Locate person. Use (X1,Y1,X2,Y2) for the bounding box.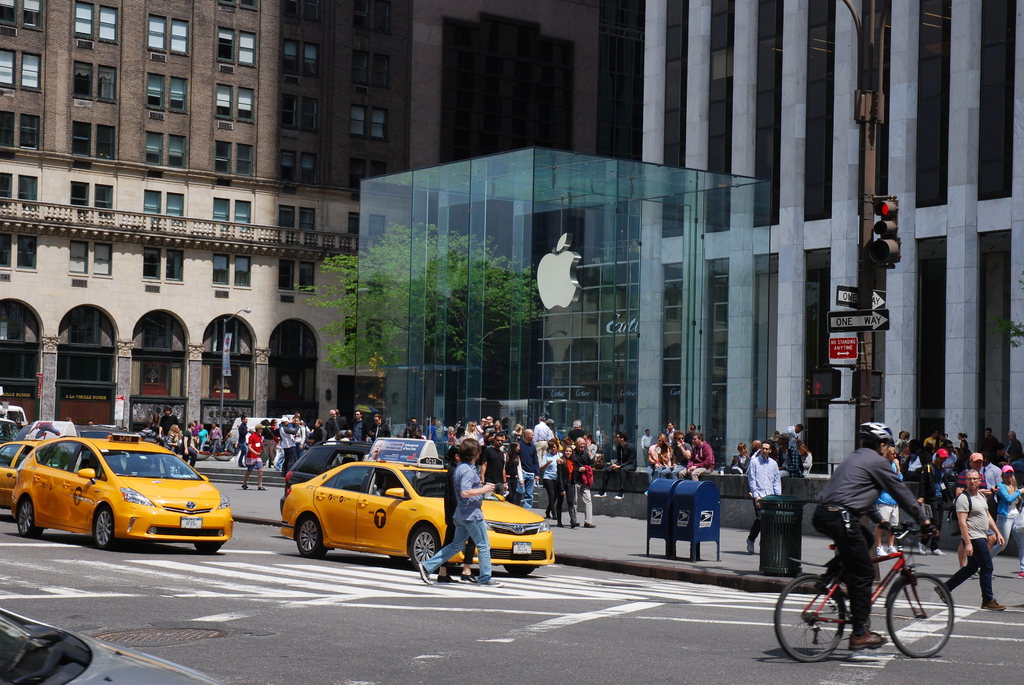
(177,420,198,467).
